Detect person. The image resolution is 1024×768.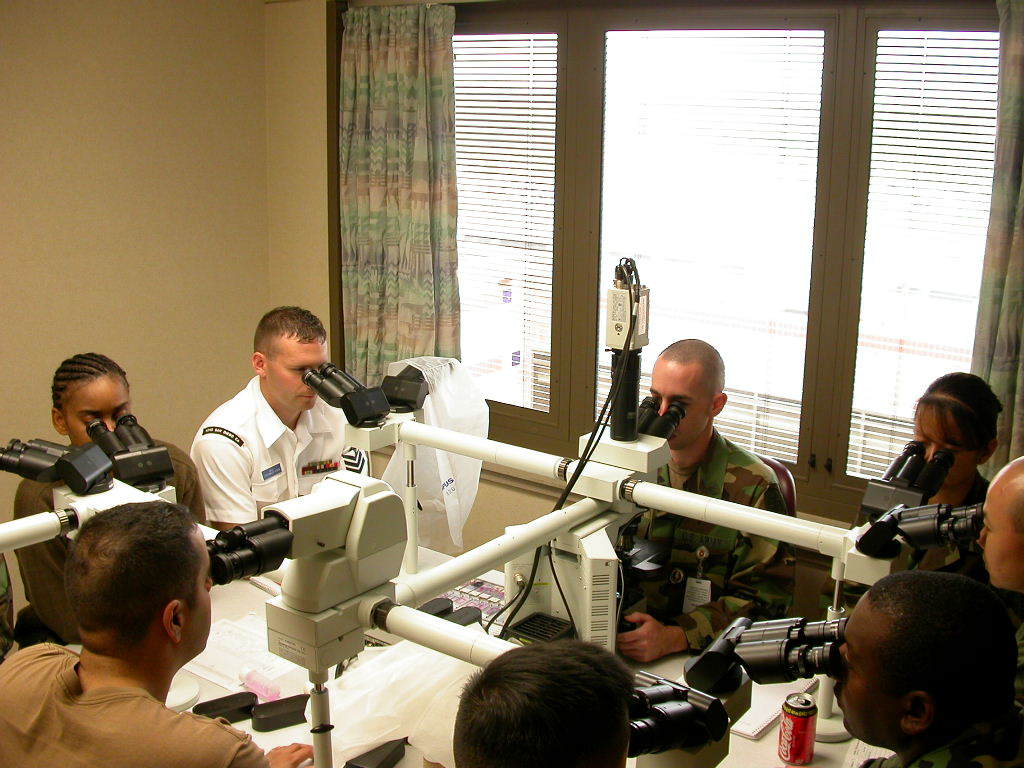
x1=186 y1=303 x2=371 y2=552.
